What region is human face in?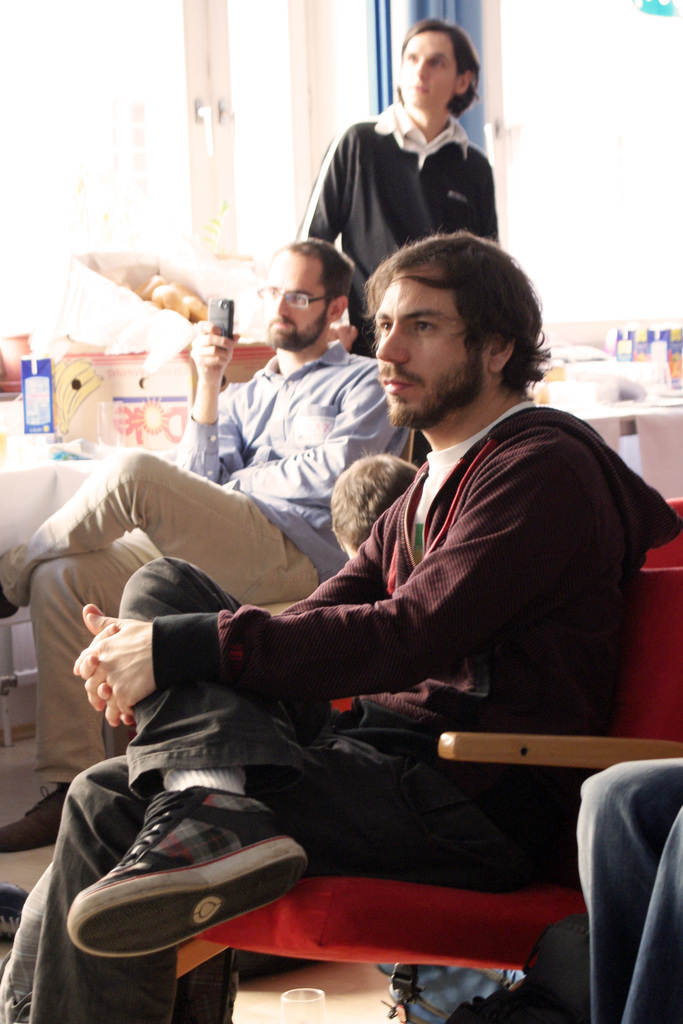
378, 271, 485, 421.
